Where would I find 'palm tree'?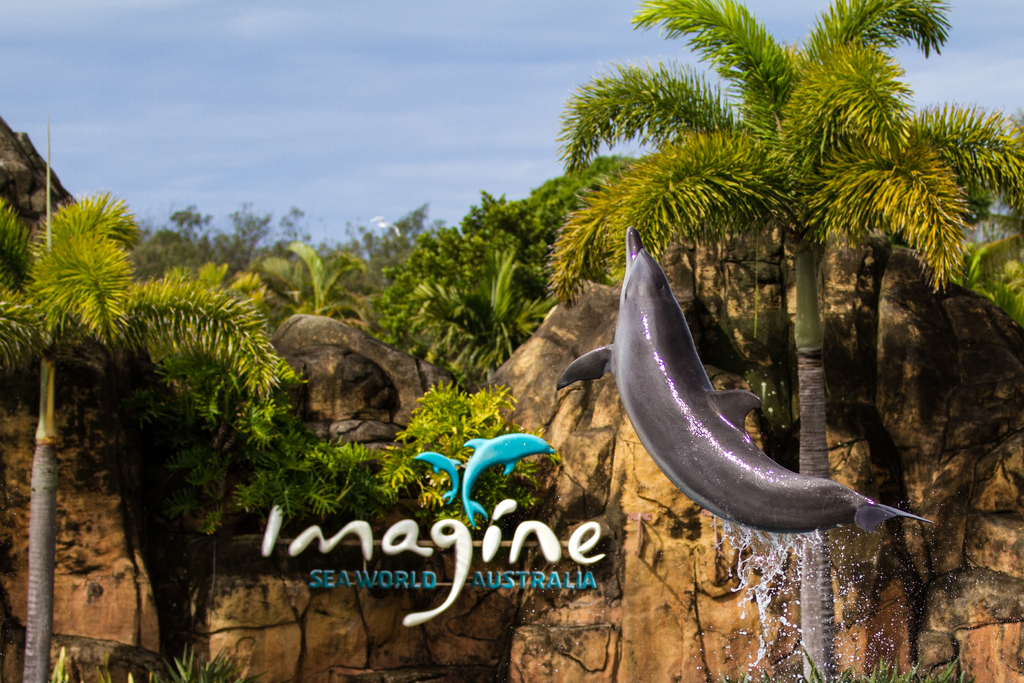
At rect(25, 183, 234, 623).
